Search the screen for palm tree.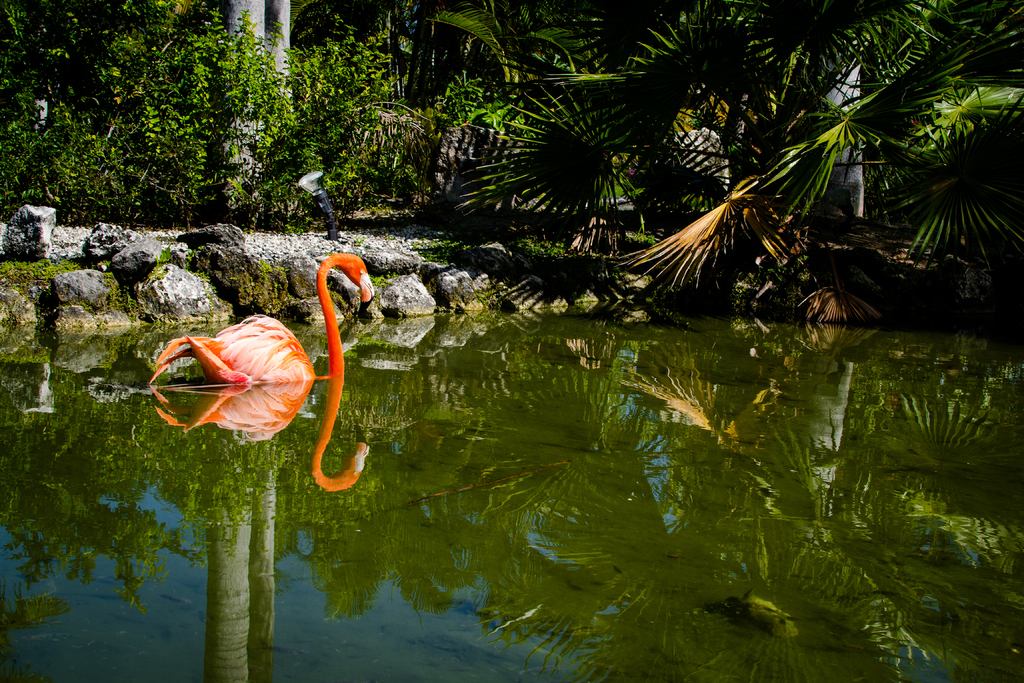
Found at 767/25/914/320.
